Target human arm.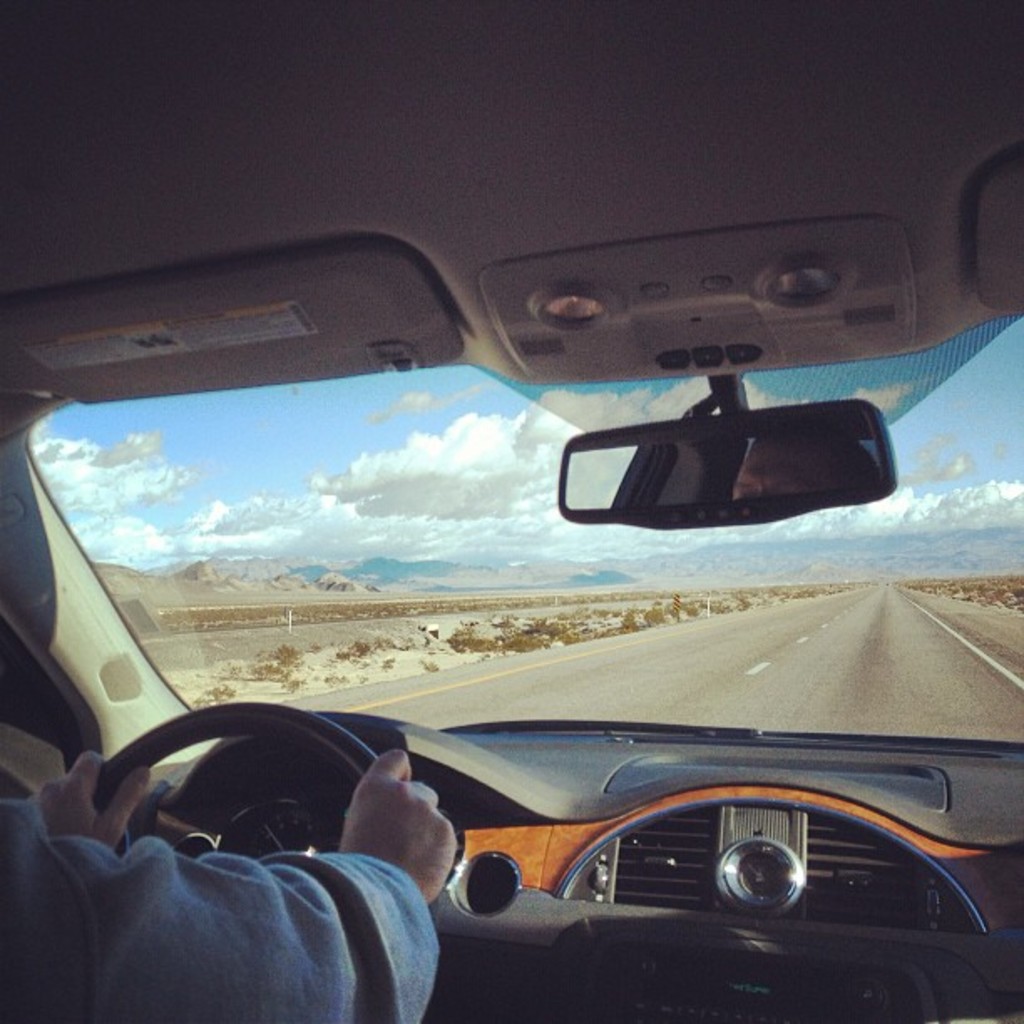
Target region: 33:736:152:855.
